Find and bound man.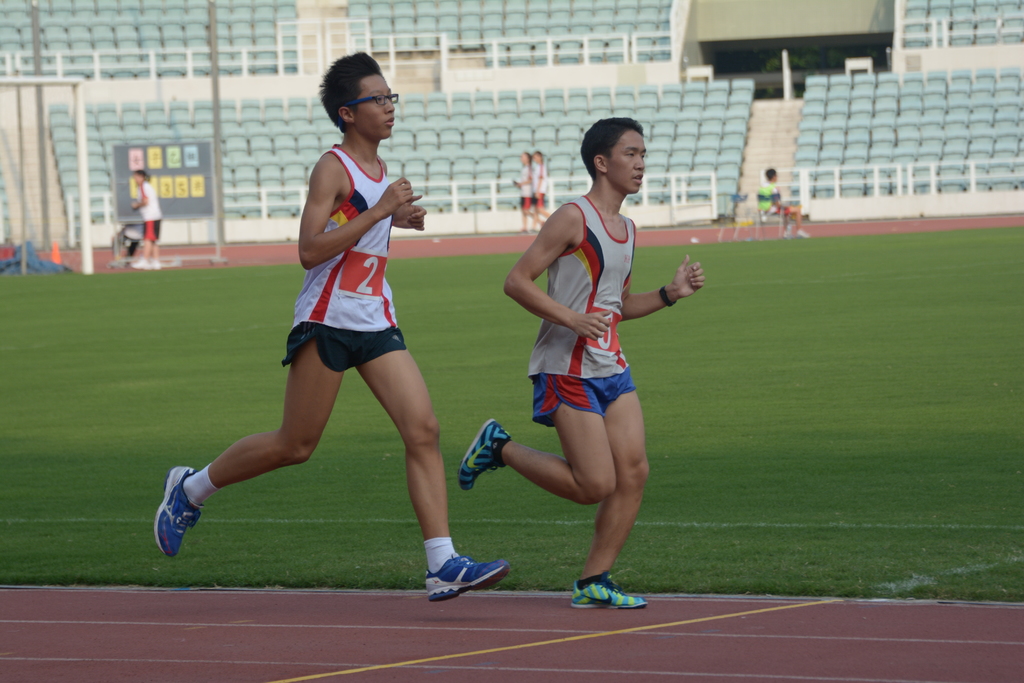
Bound: bbox=[150, 50, 512, 605].
